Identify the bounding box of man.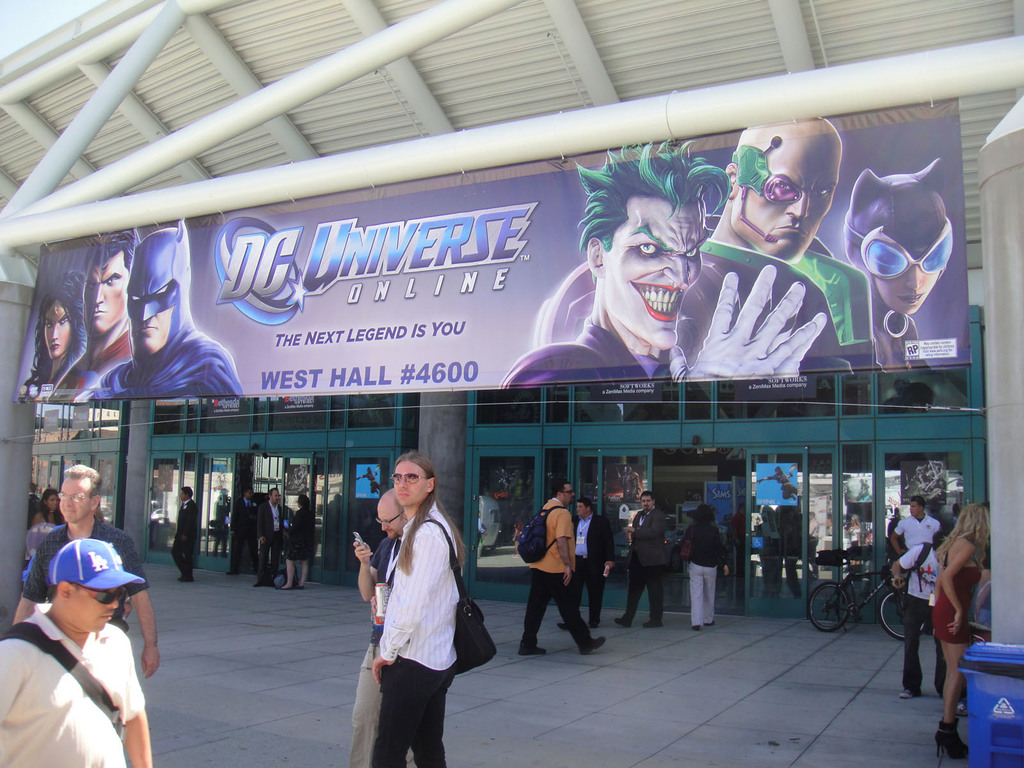
253, 484, 283, 588.
